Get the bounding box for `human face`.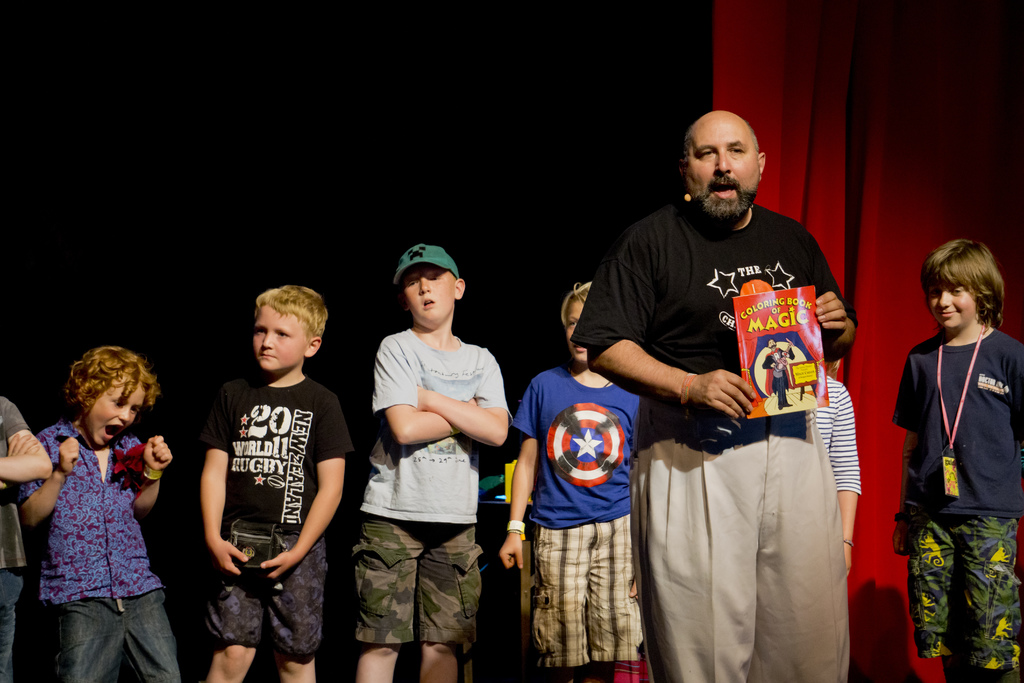
rect(85, 374, 148, 447).
